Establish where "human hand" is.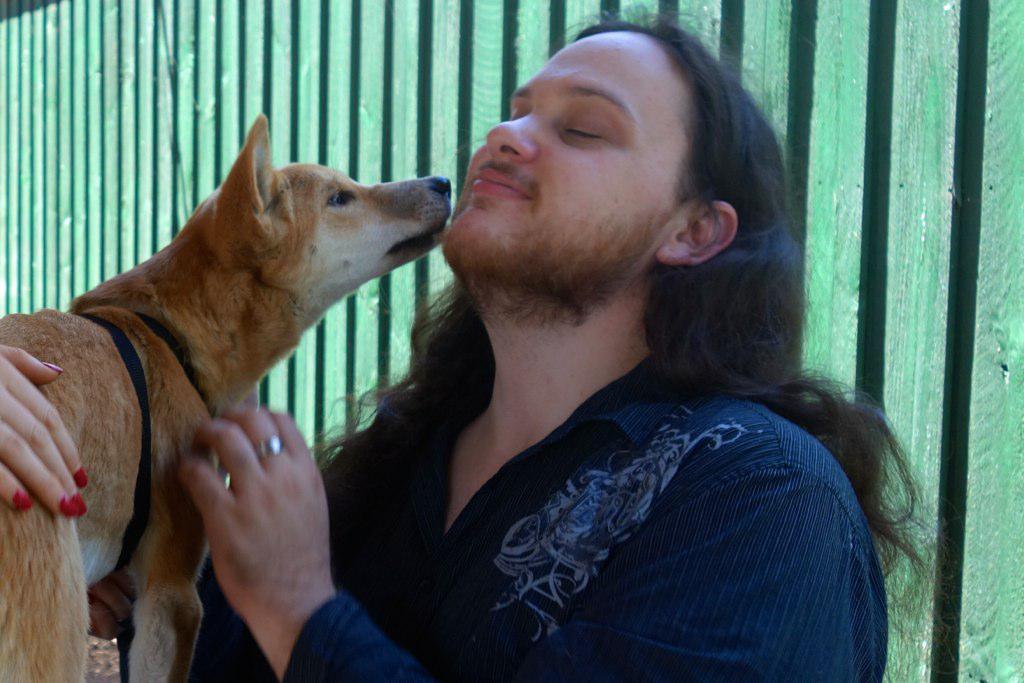
Established at (174,402,328,623).
